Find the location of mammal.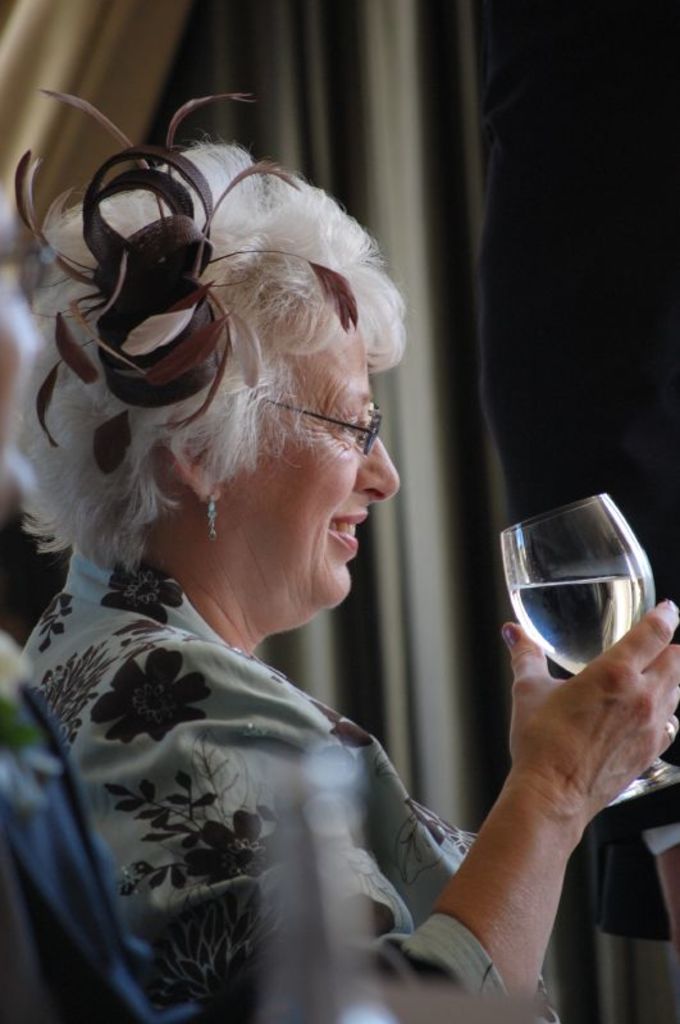
Location: detection(0, 209, 562, 1011).
